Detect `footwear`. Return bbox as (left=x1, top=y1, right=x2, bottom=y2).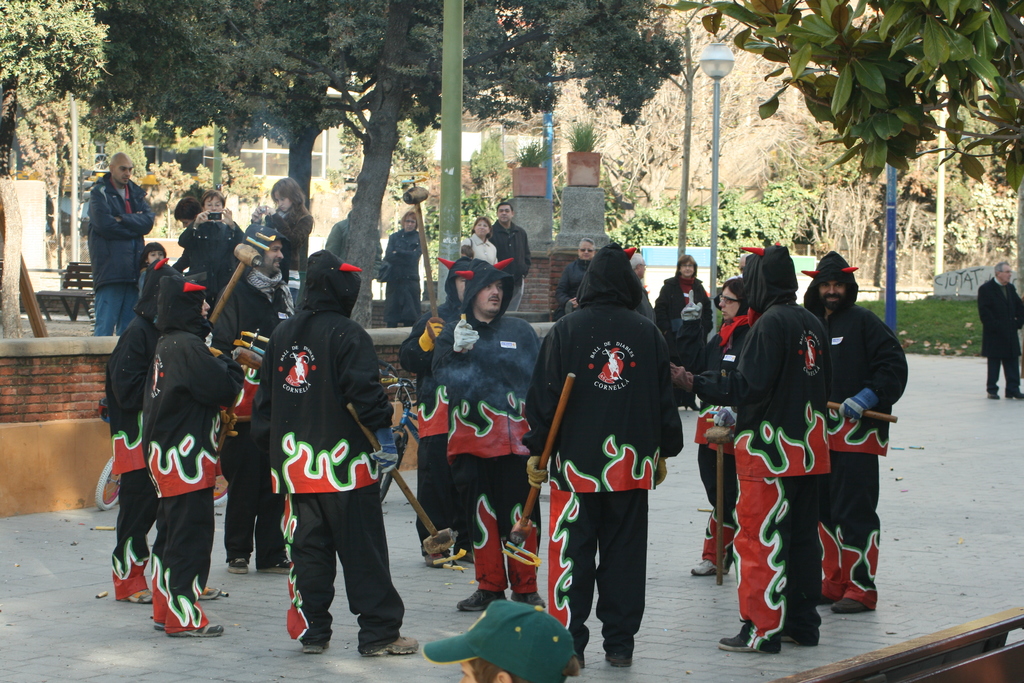
(left=453, top=572, right=506, bottom=611).
